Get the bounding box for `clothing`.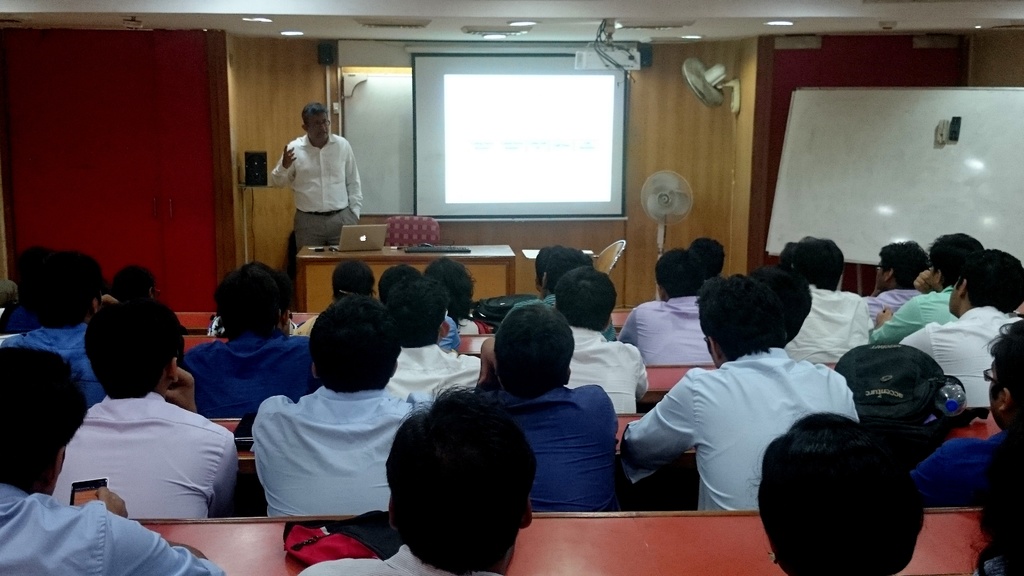
<bbox>298, 538, 497, 575</bbox>.
